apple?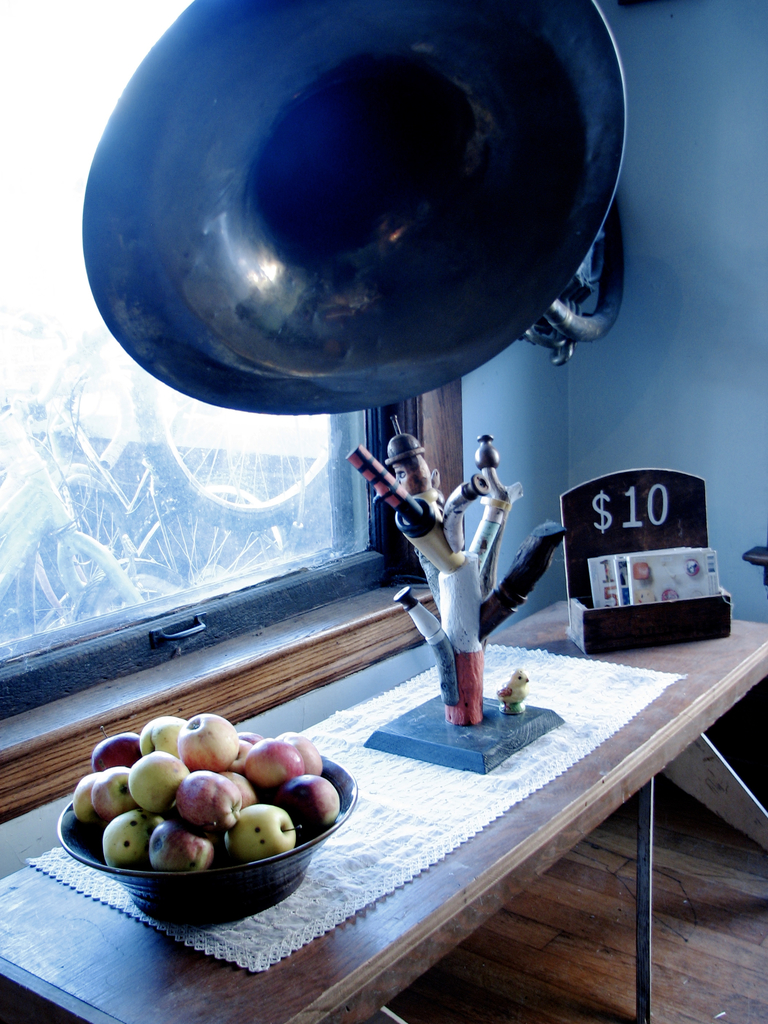
(x1=228, y1=803, x2=303, y2=860)
